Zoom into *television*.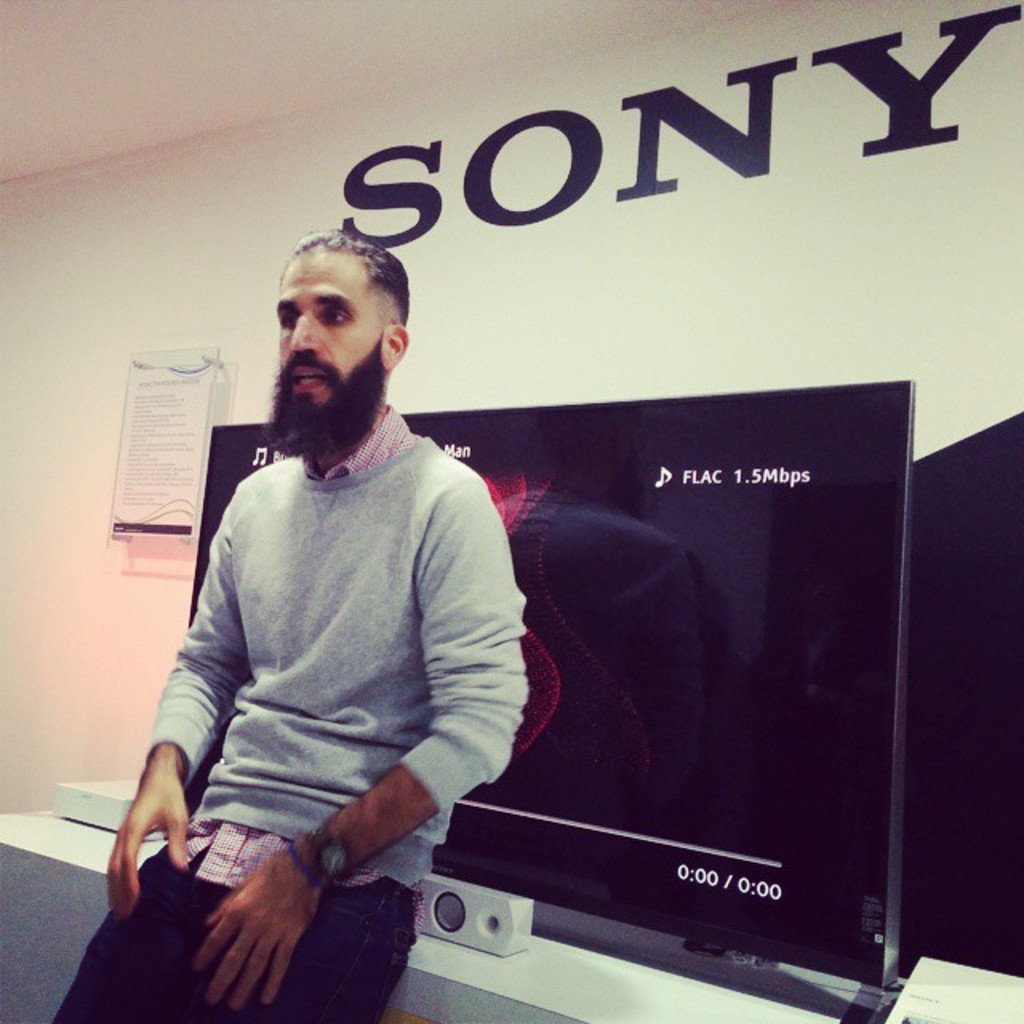
Zoom target: 178, 379, 914, 986.
